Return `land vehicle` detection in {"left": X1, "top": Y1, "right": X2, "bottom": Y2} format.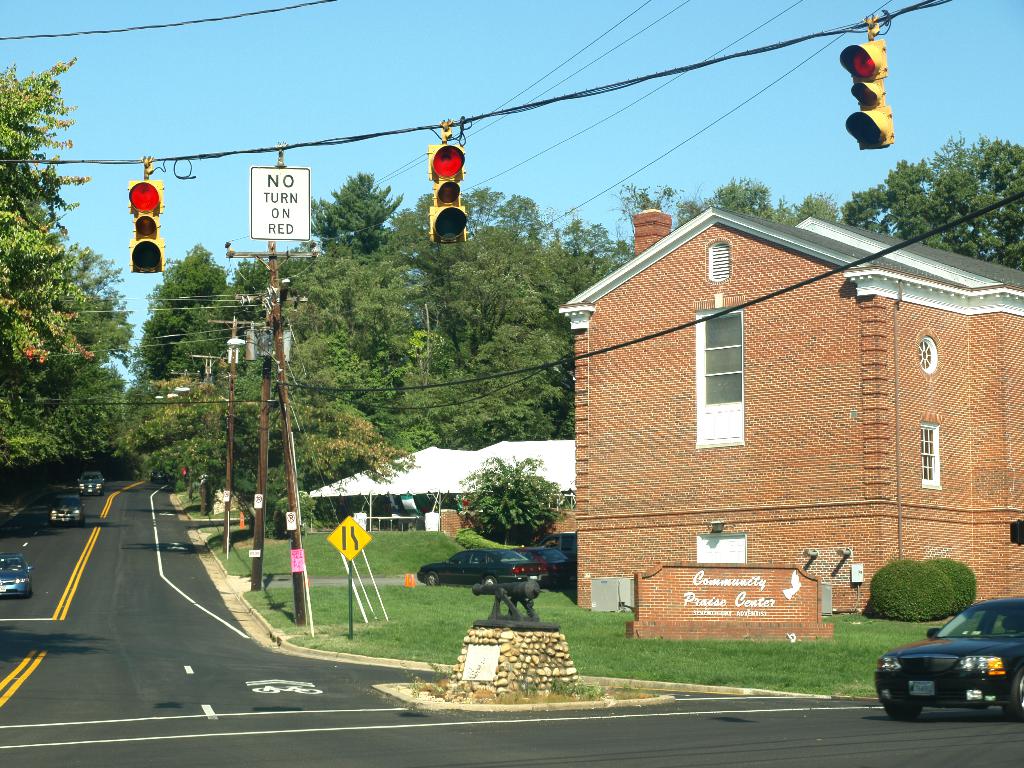
{"left": 417, "top": 549, "right": 543, "bottom": 584}.
